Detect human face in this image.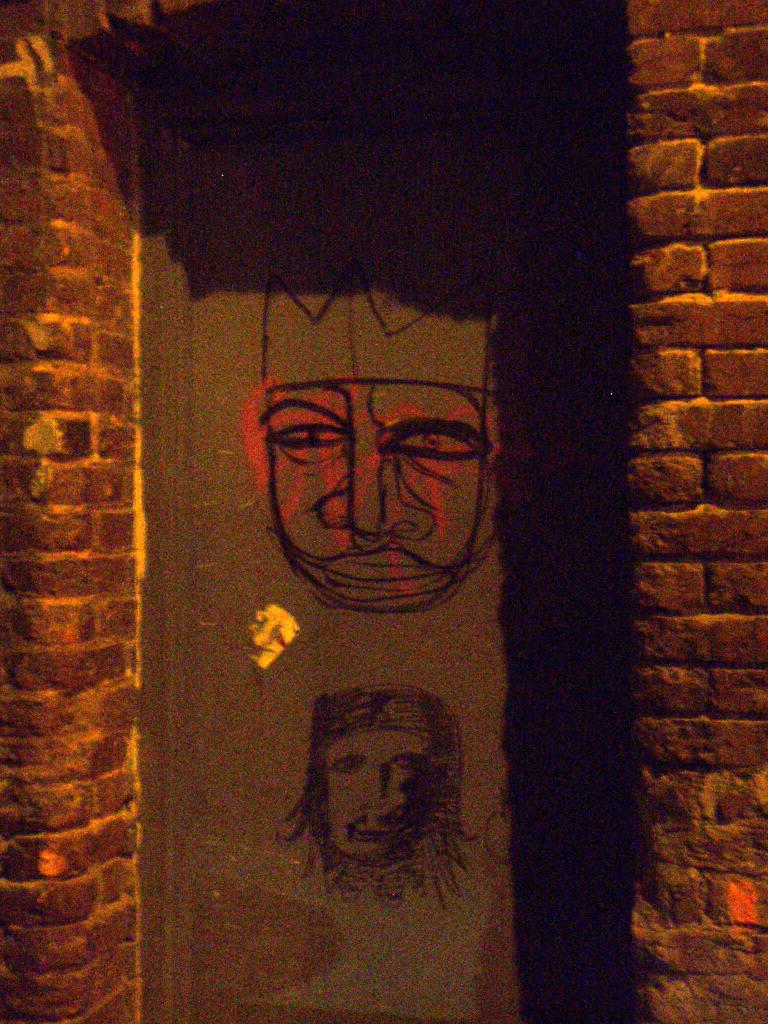
Detection: {"x1": 316, "y1": 729, "x2": 426, "y2": 858}.
